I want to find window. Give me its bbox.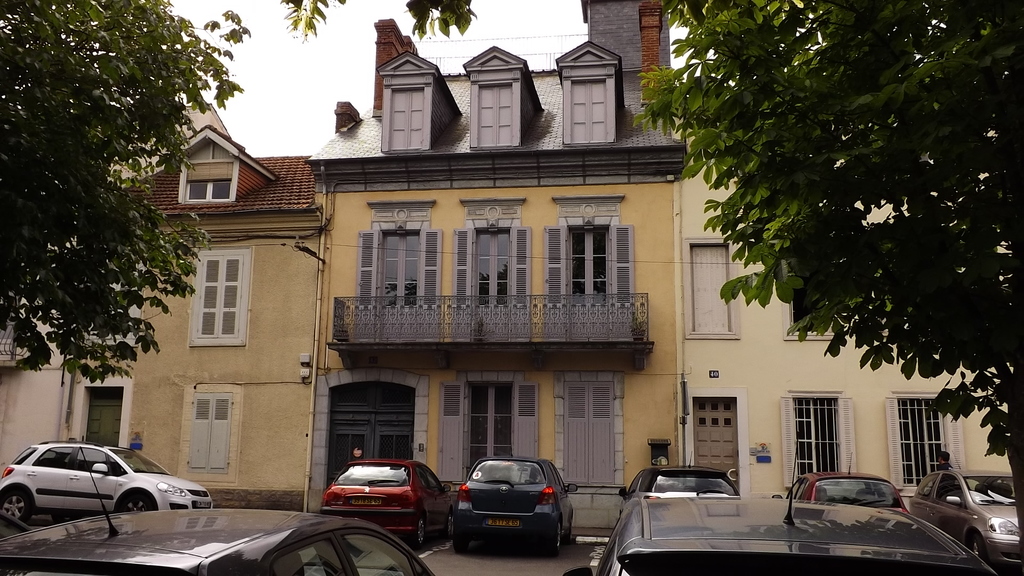
[left=548, top=40, right=619, bottom=143].
